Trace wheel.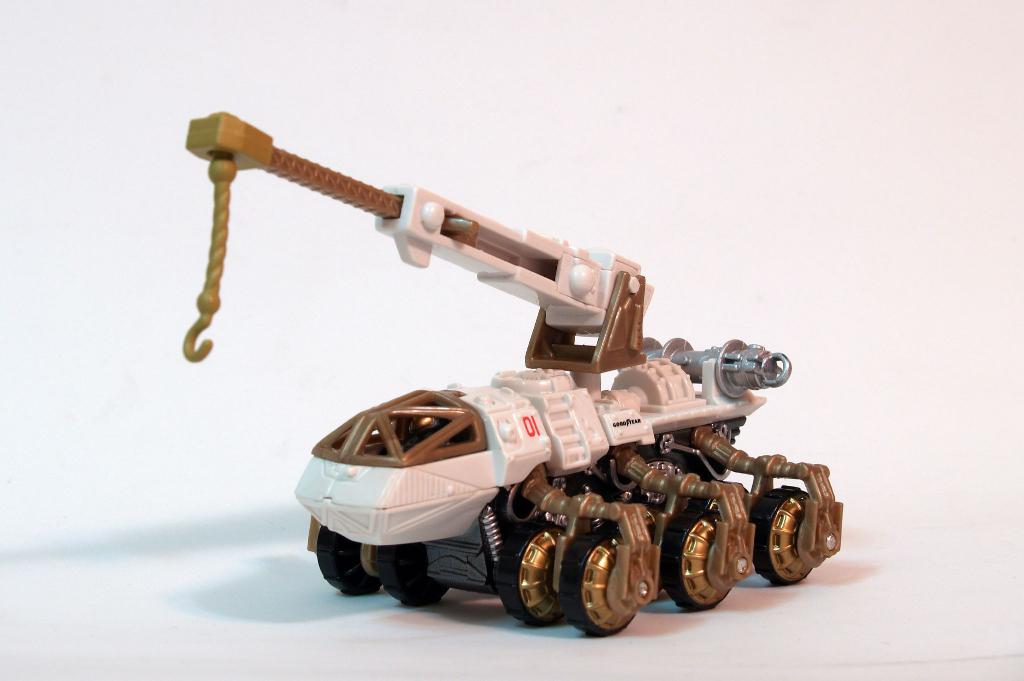
Traced to 314:532:397:599.
